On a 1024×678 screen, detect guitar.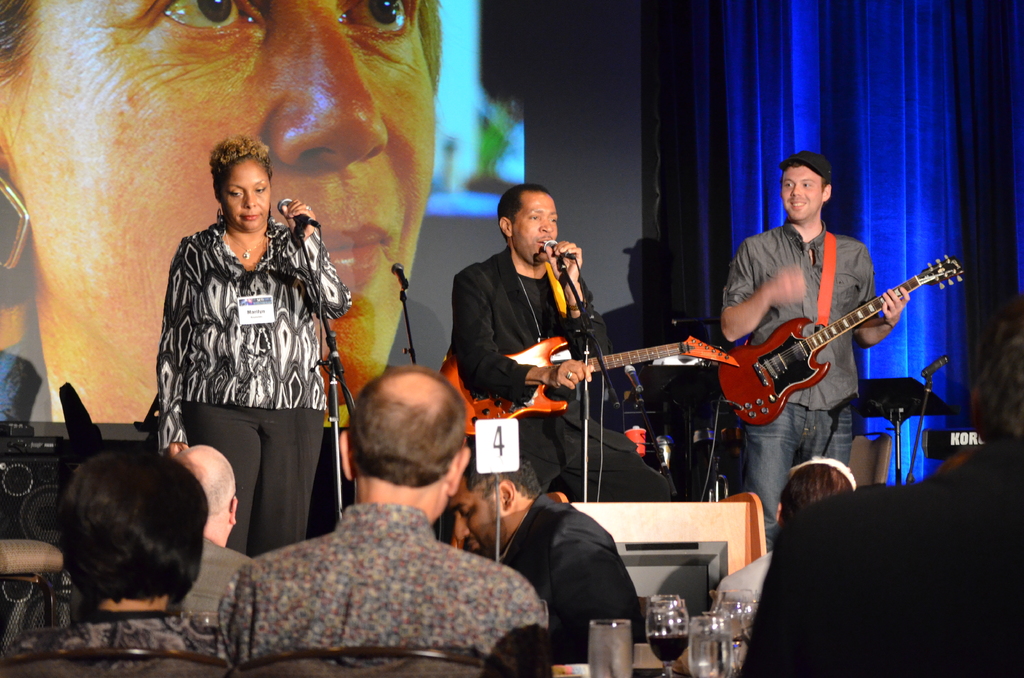
(439, 328, 742, 437).
